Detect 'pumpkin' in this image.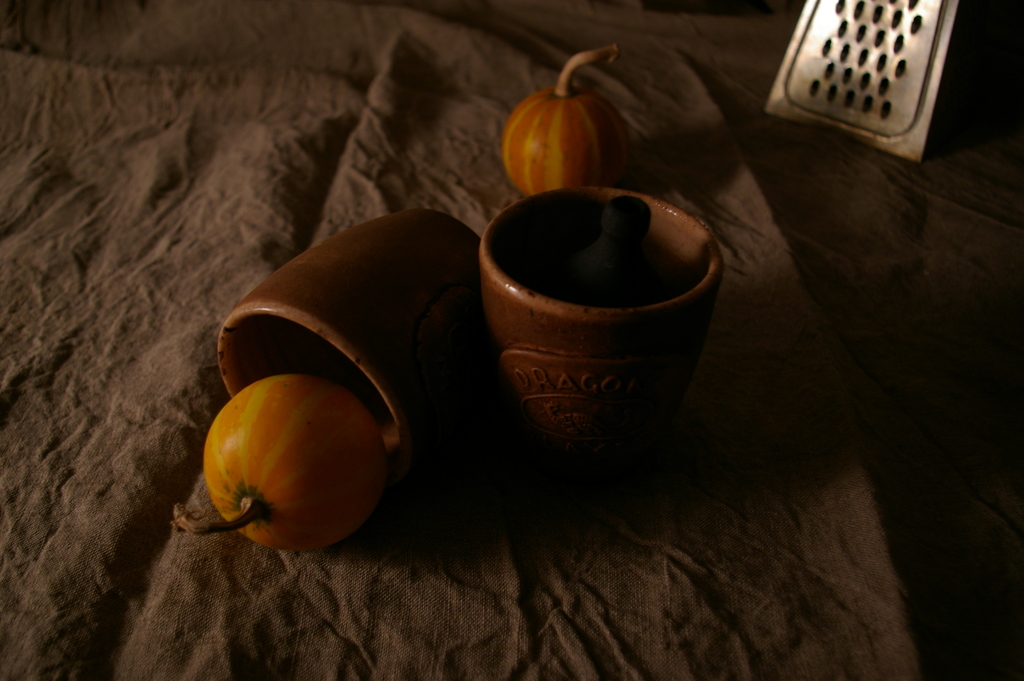
Detection: 504, 56, 628, 188.
